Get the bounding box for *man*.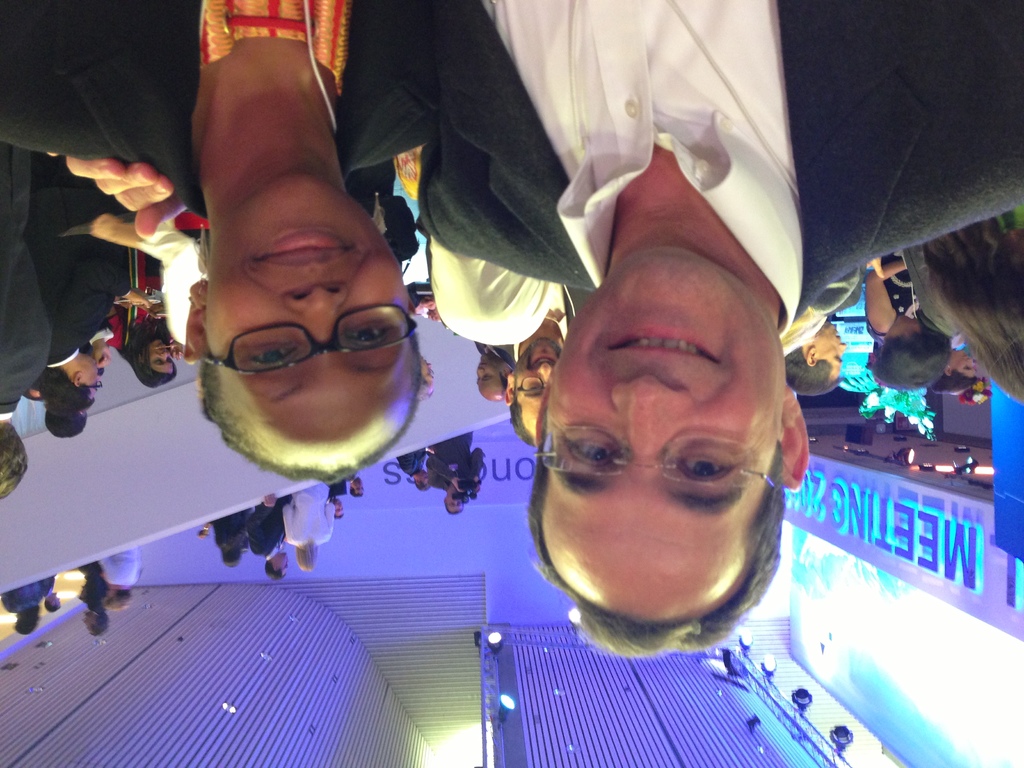
region(351, 477, 362, 500).
